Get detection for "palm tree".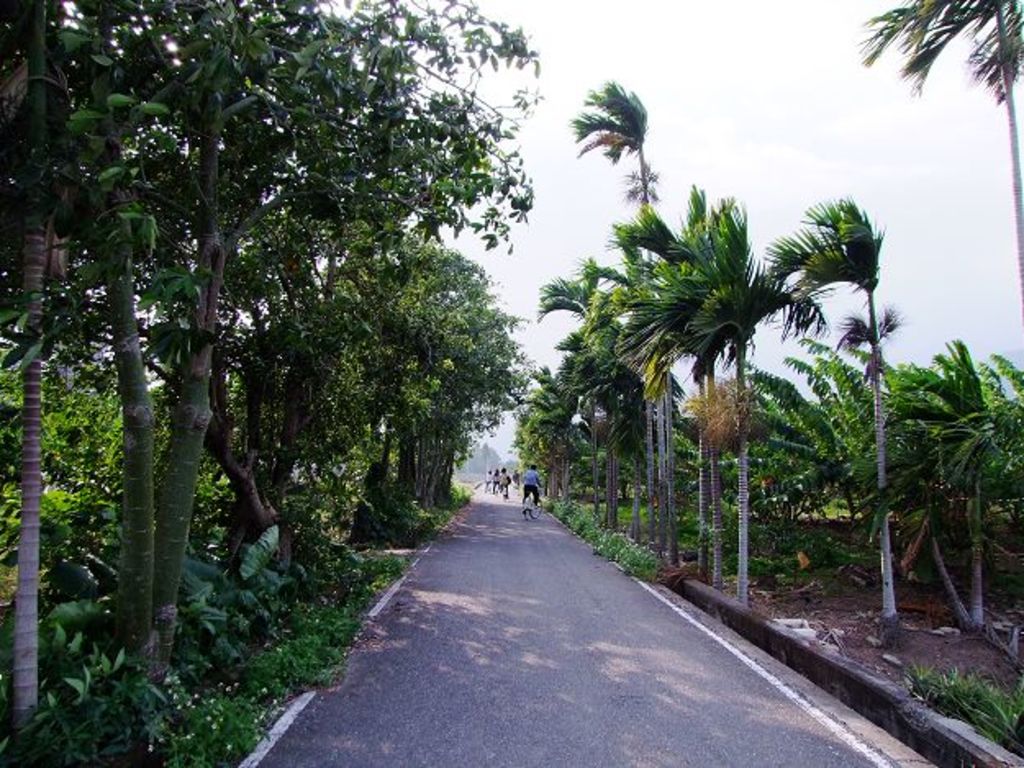
Detection: (left=573, top=319, right=637, bottom=519).
